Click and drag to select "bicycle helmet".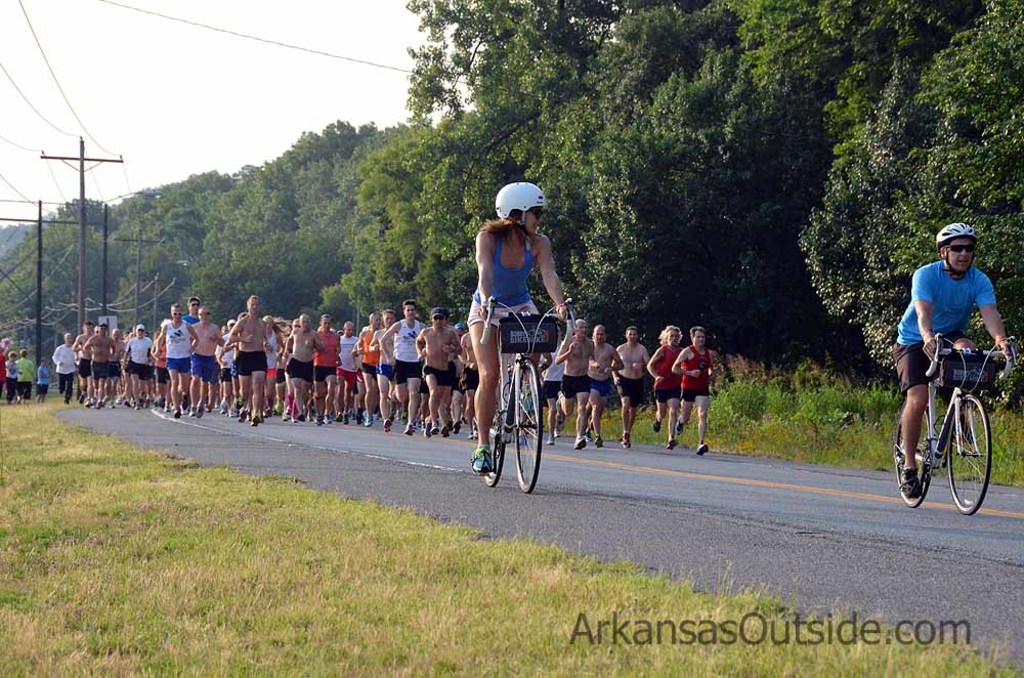
Selection: pyautogui.locateOnScreen(492, 175, 545, 229).
